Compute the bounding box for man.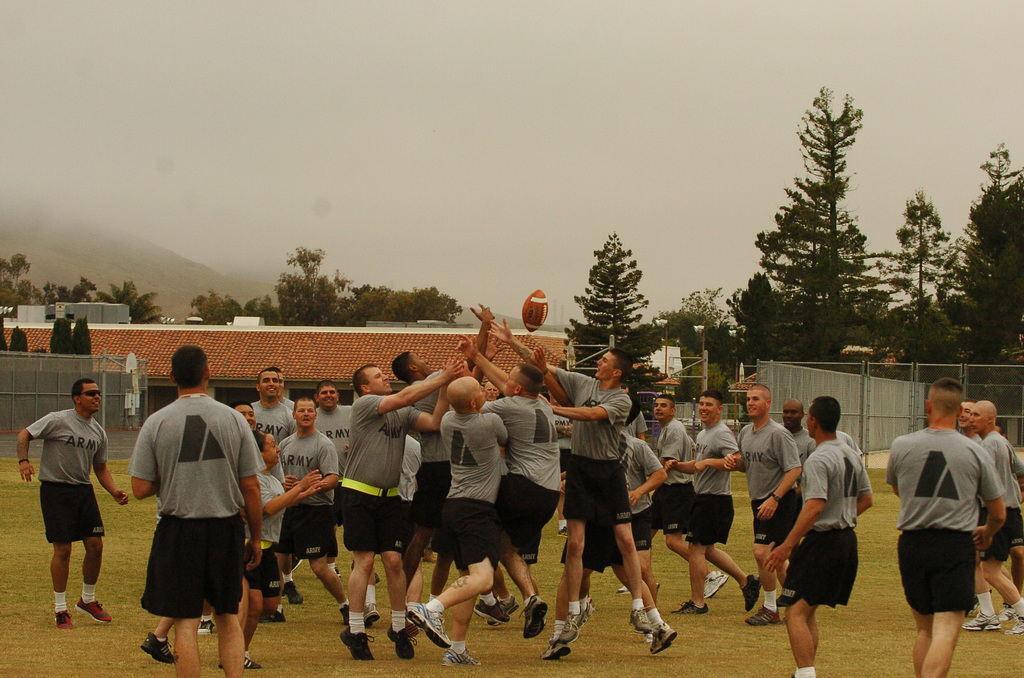
region(722, 382, 815, 622).
